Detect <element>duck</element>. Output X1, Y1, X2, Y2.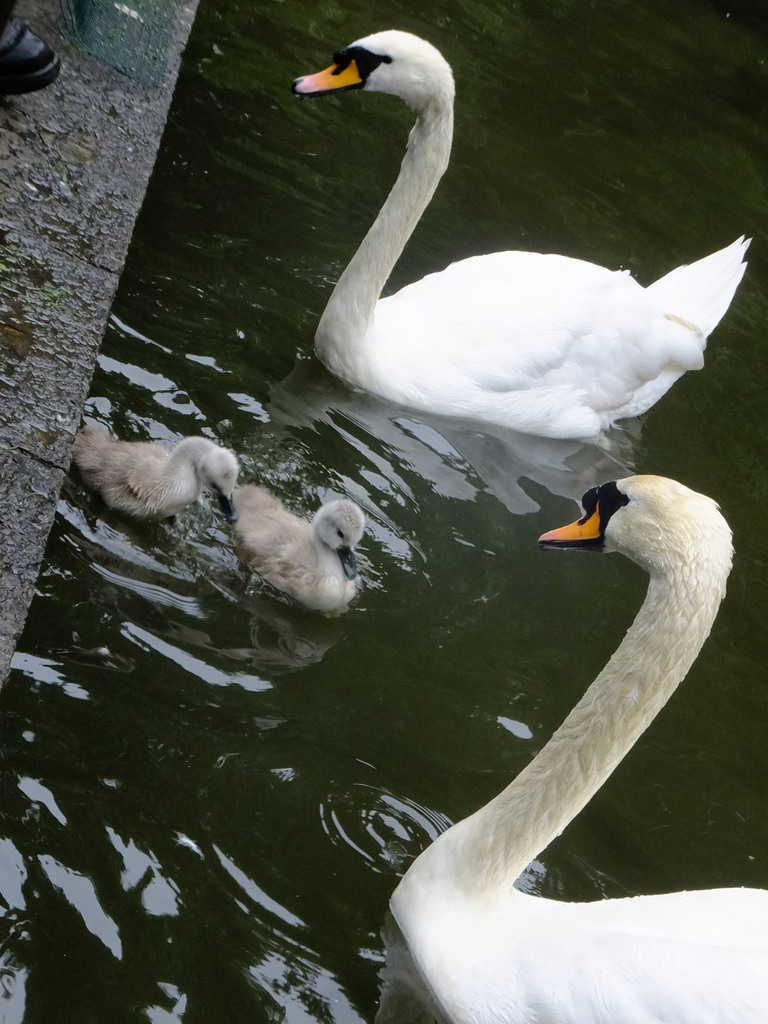
209, 481, 363, 610.
